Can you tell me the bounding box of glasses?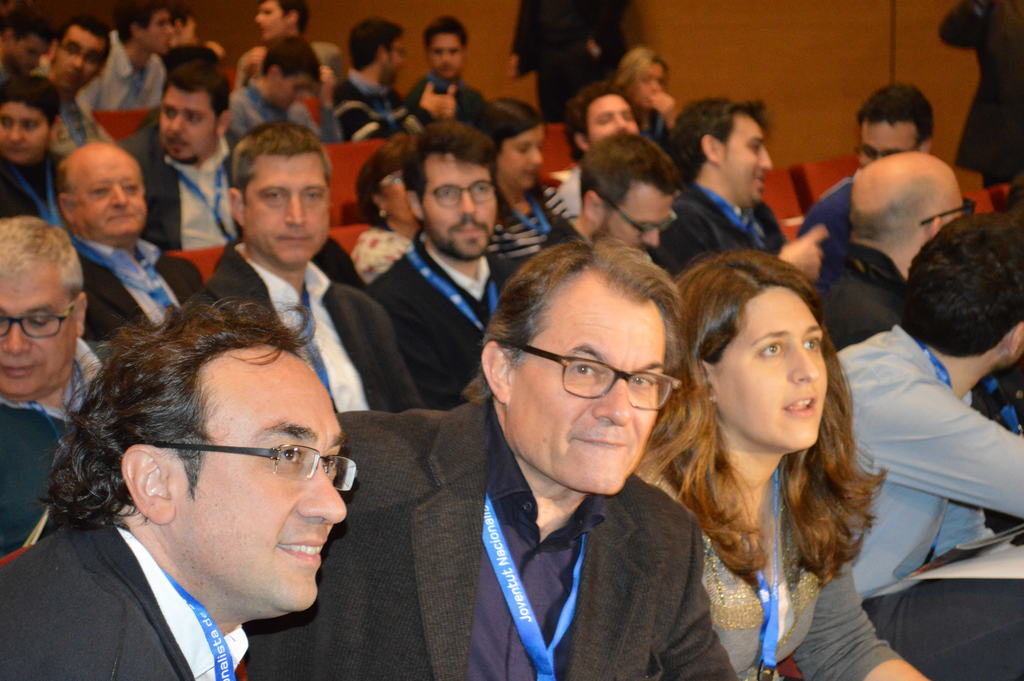
bbox=[421, 177, 496, 202].
